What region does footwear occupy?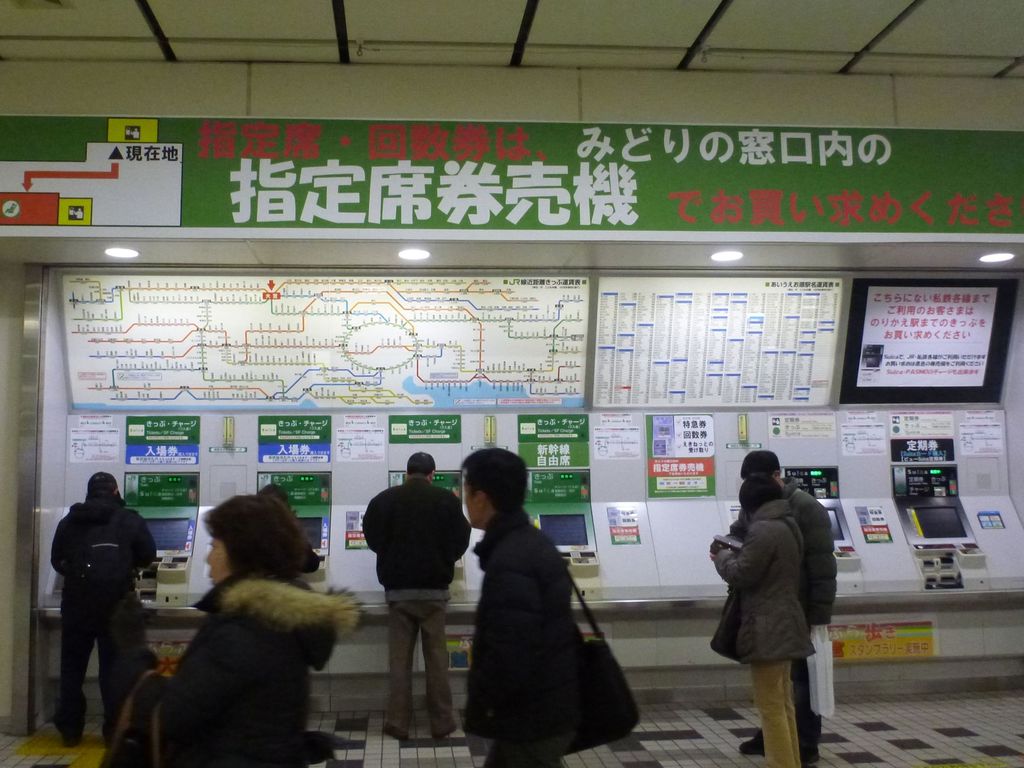
locate(54, 732, 79, 750).
